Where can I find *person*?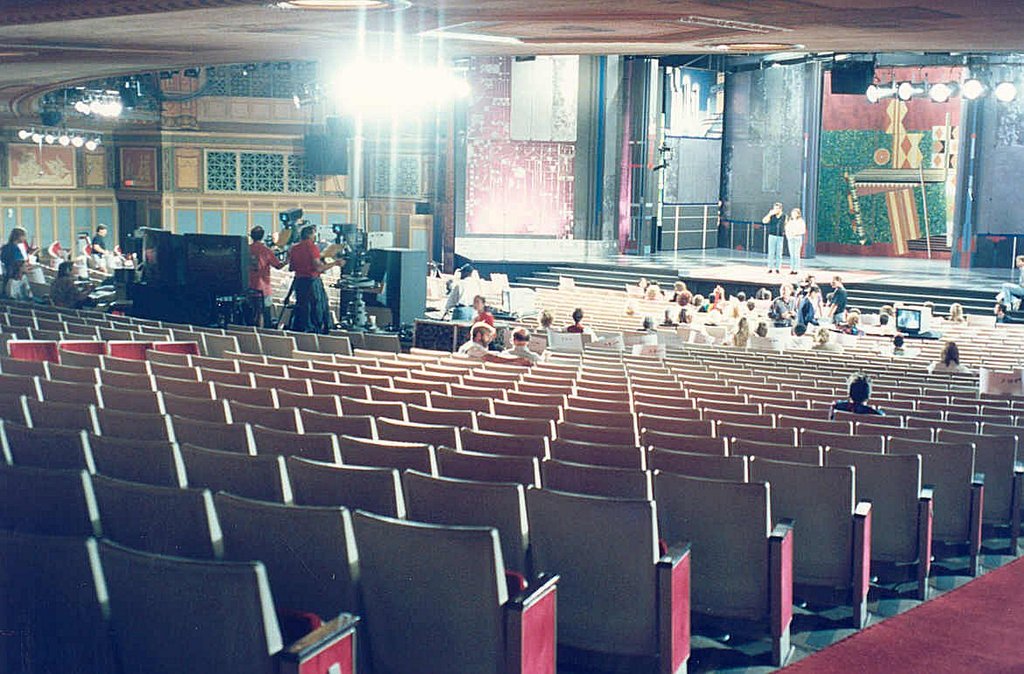
You can find it at (x1=443, y1=262, x2=481, y2=329).
